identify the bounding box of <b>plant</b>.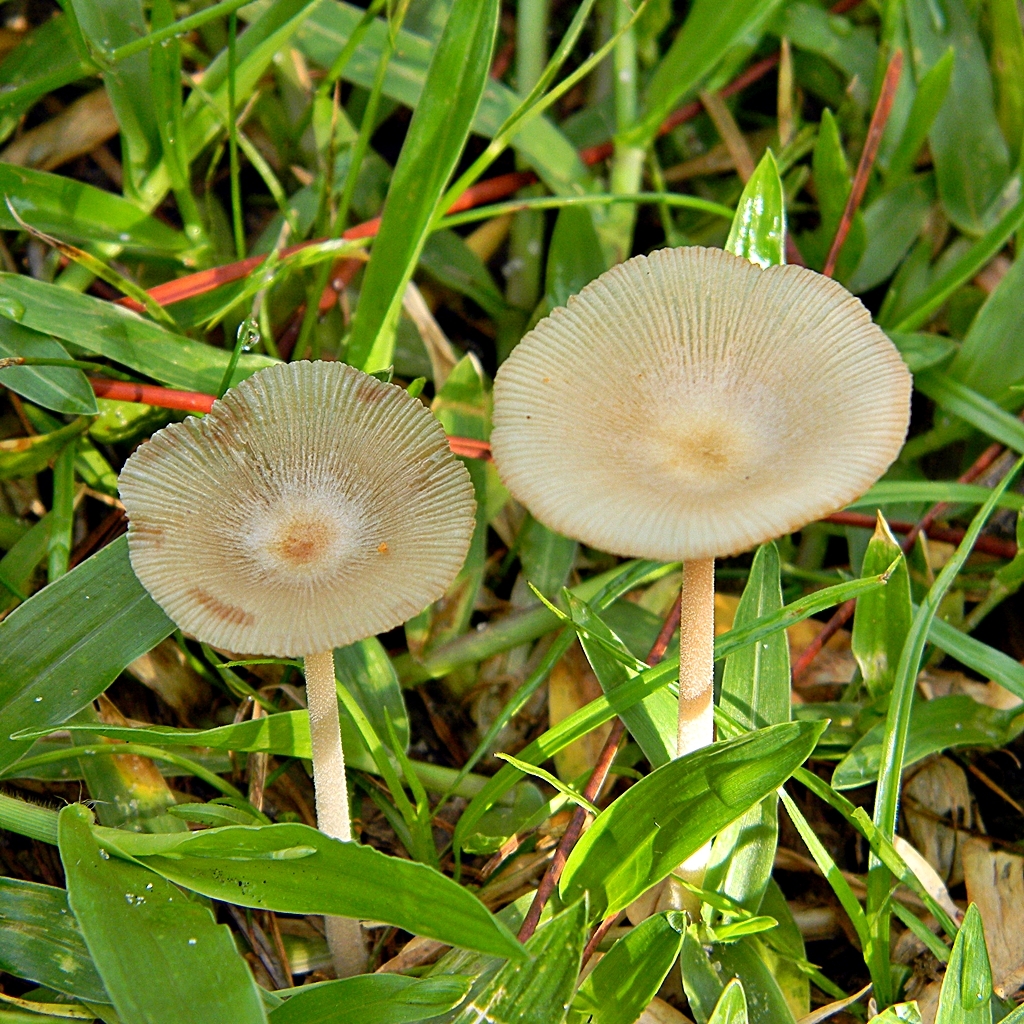
x1=117, y1=354, x2=479, y2=980.
